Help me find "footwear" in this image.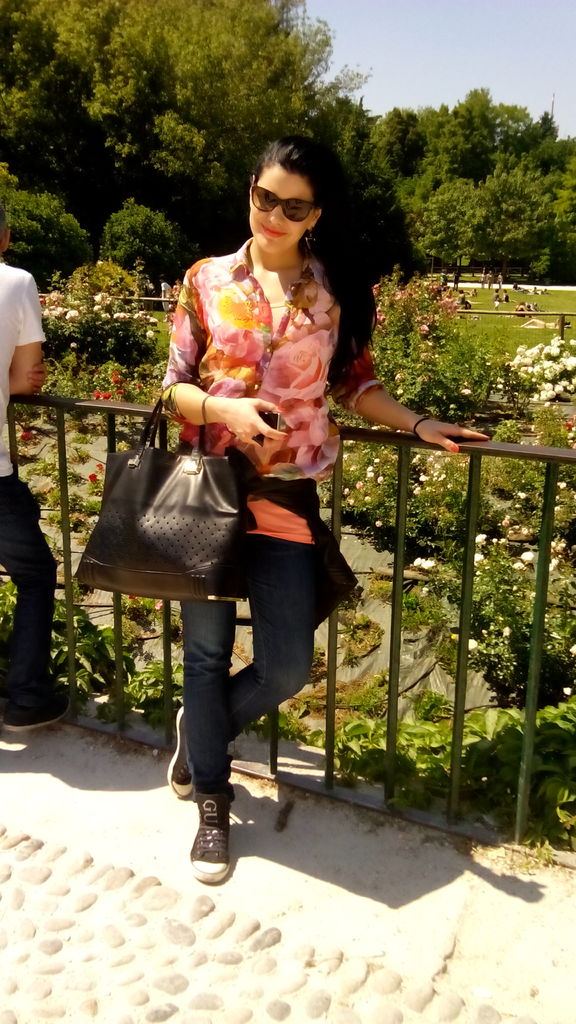
Found it: region(166, 705, 193, 800).
